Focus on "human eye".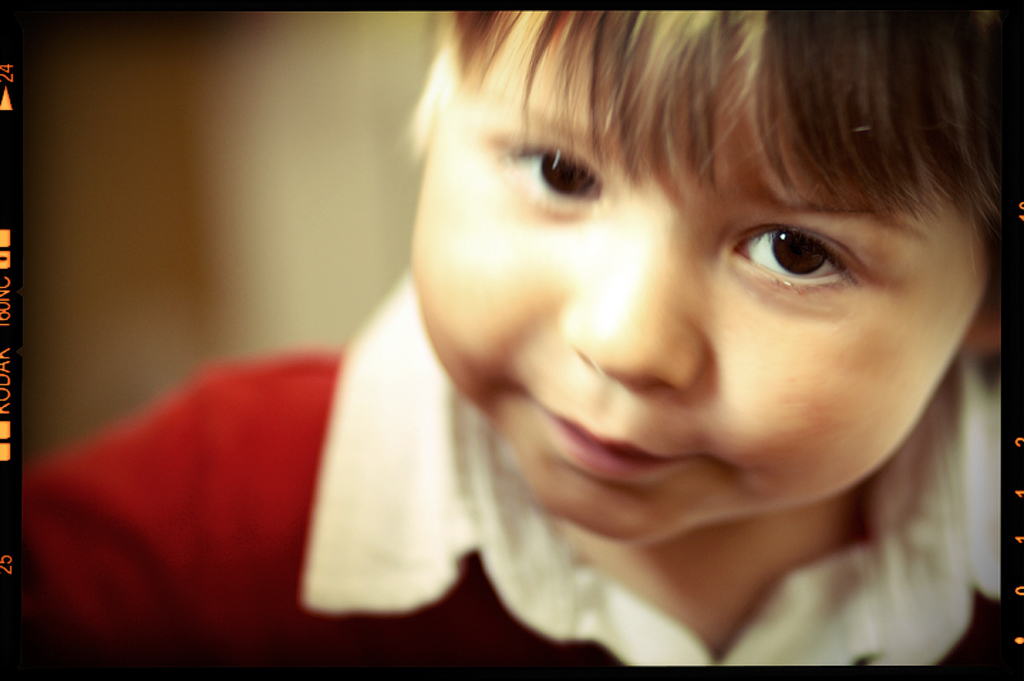
Focused at x1=517, y1=122, x2=608, y2=204.
